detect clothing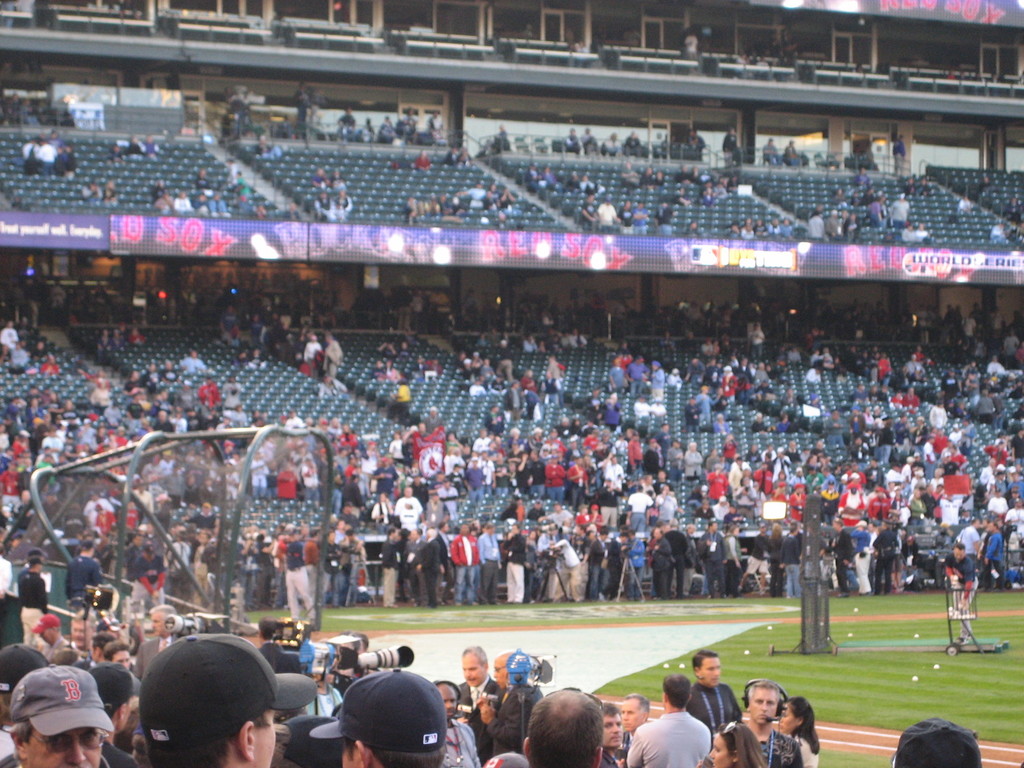
rect(305, 685, 346, 717)
